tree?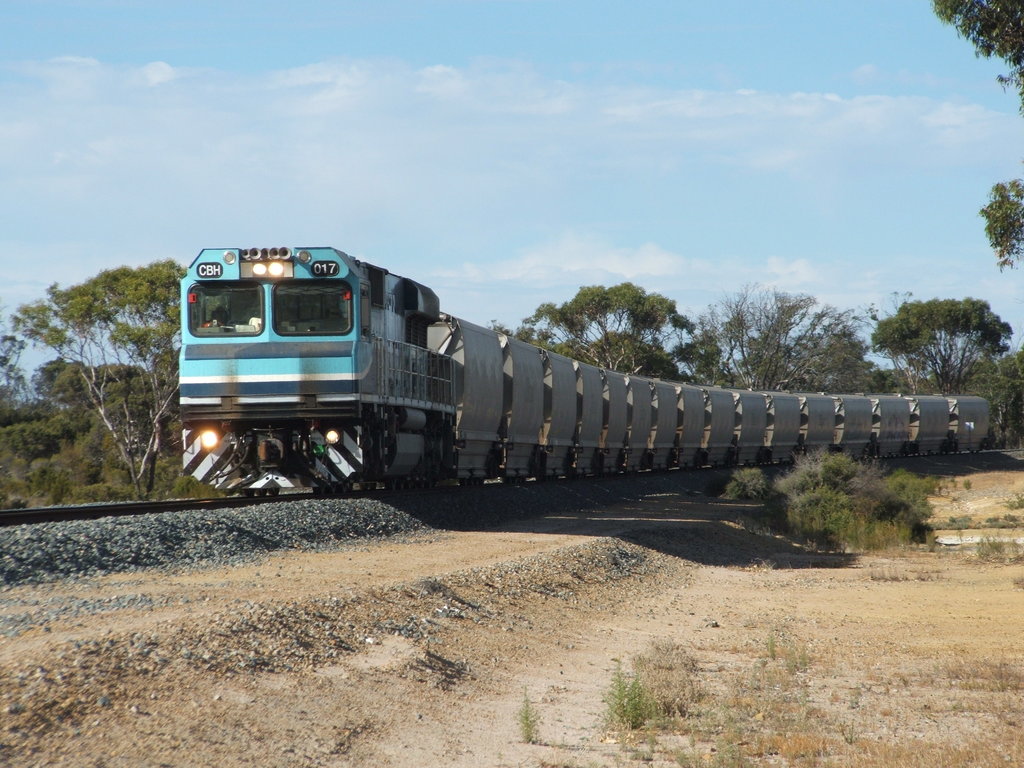
bbox(486, 263, 719, 390)
